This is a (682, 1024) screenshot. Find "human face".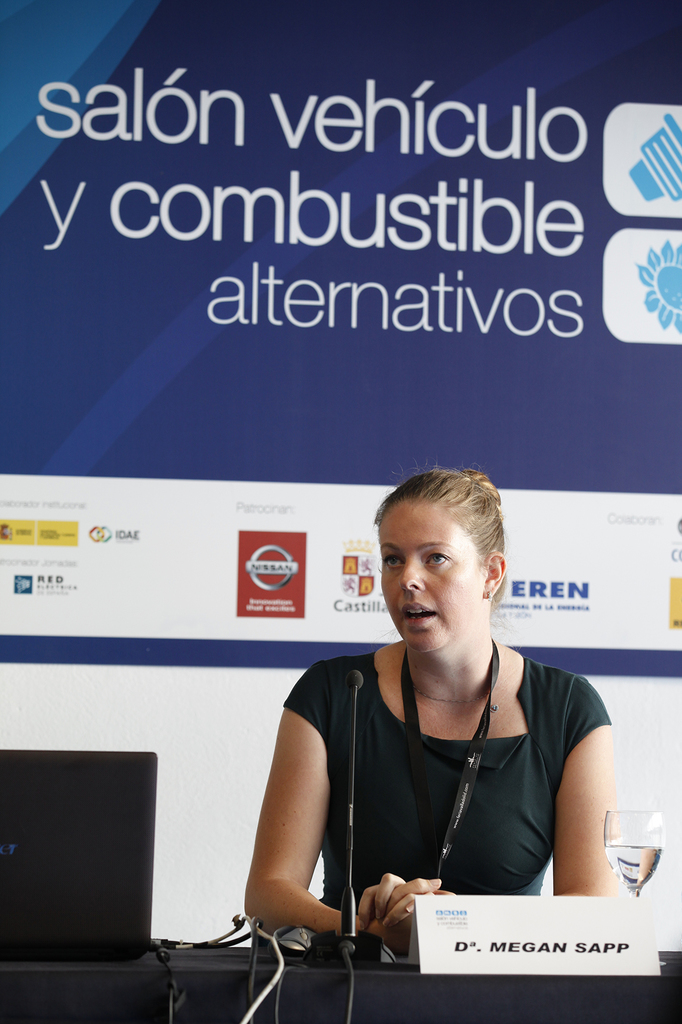
Bounding box: Rect(372, 510, 482, 655).
